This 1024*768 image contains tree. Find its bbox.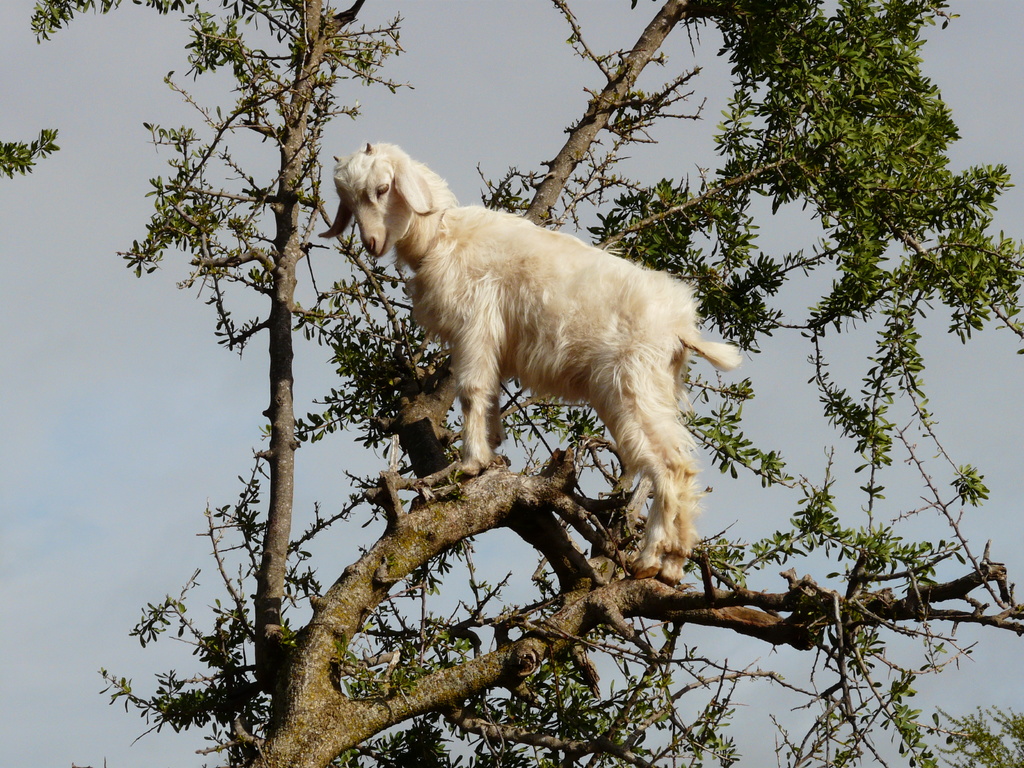
(0, 2, 1023, 767).
